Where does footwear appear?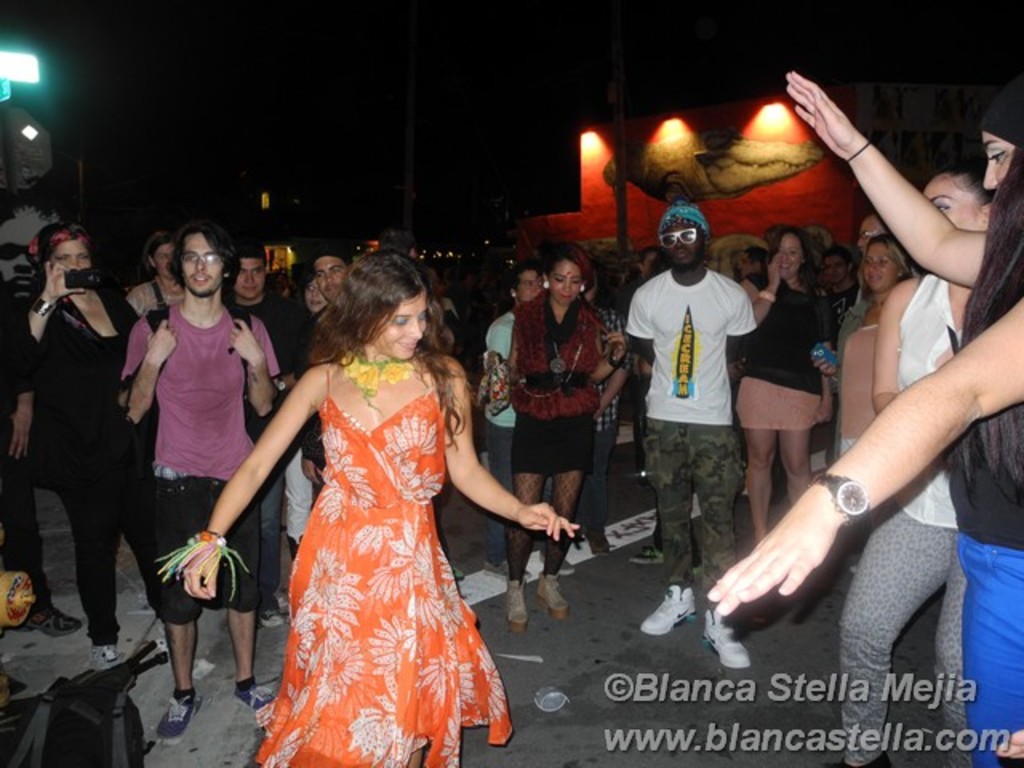
Appears at <box>504,581,530,637</box>.
